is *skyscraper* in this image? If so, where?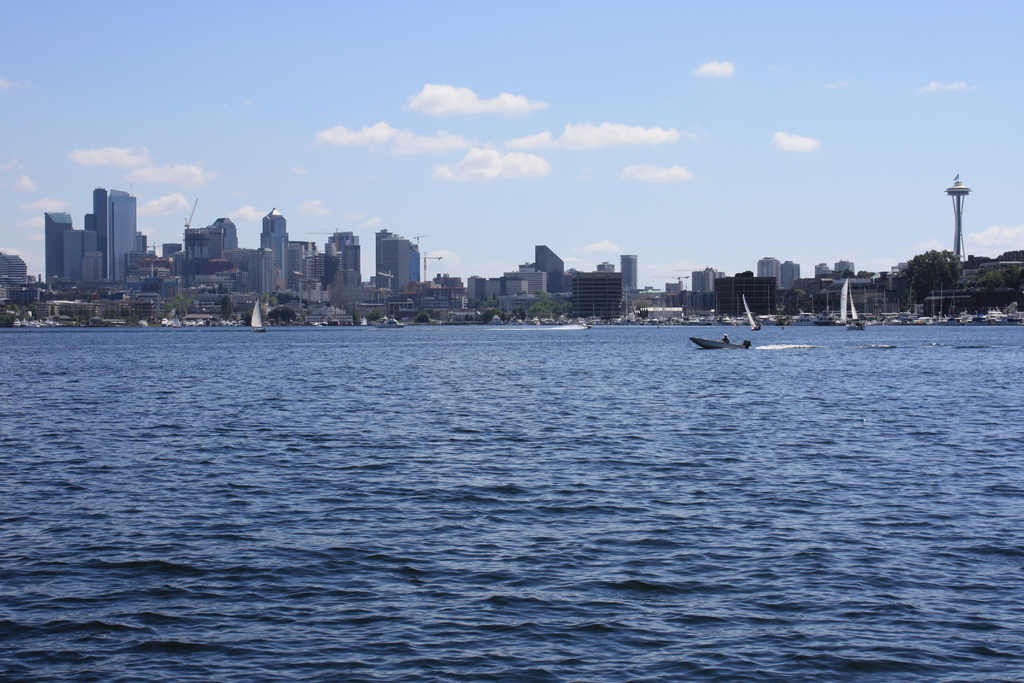
Yes, at x1=619 y1=256 x2=640 y2=298.
